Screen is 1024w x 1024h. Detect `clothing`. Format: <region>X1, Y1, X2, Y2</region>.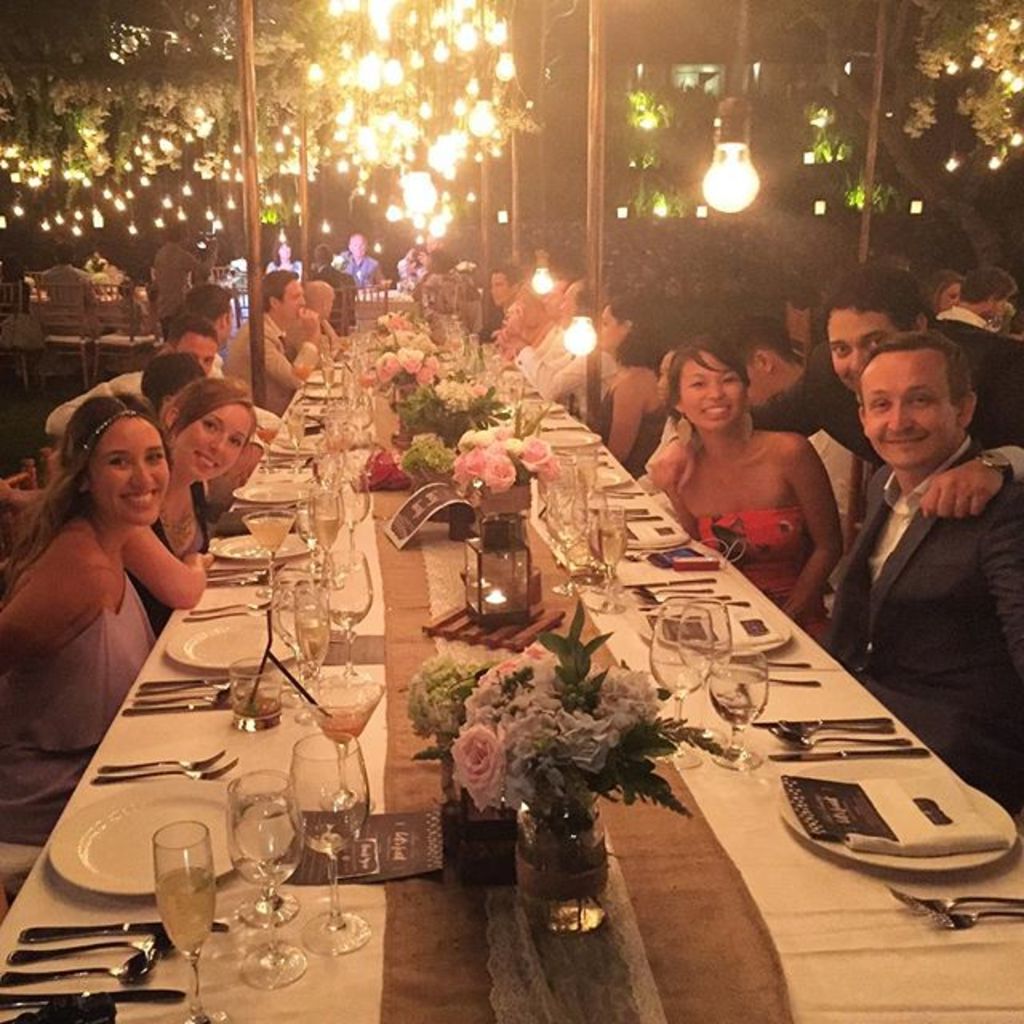
<region>339, 258, 386, 285</region>.
